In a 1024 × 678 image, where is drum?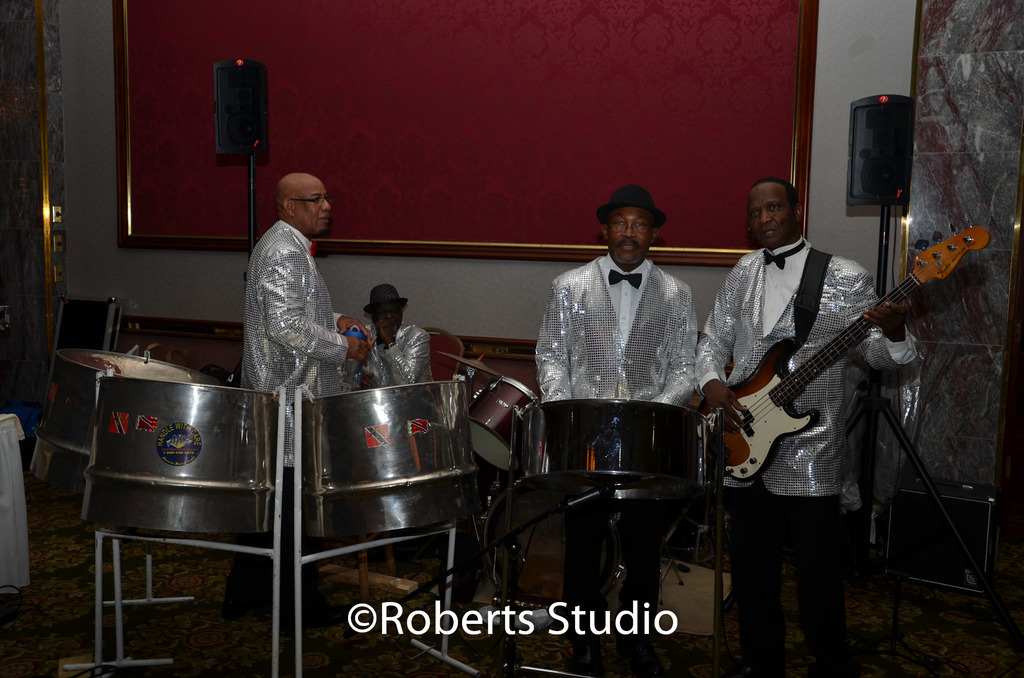
<region>79, 375, 283, 533</region>.
